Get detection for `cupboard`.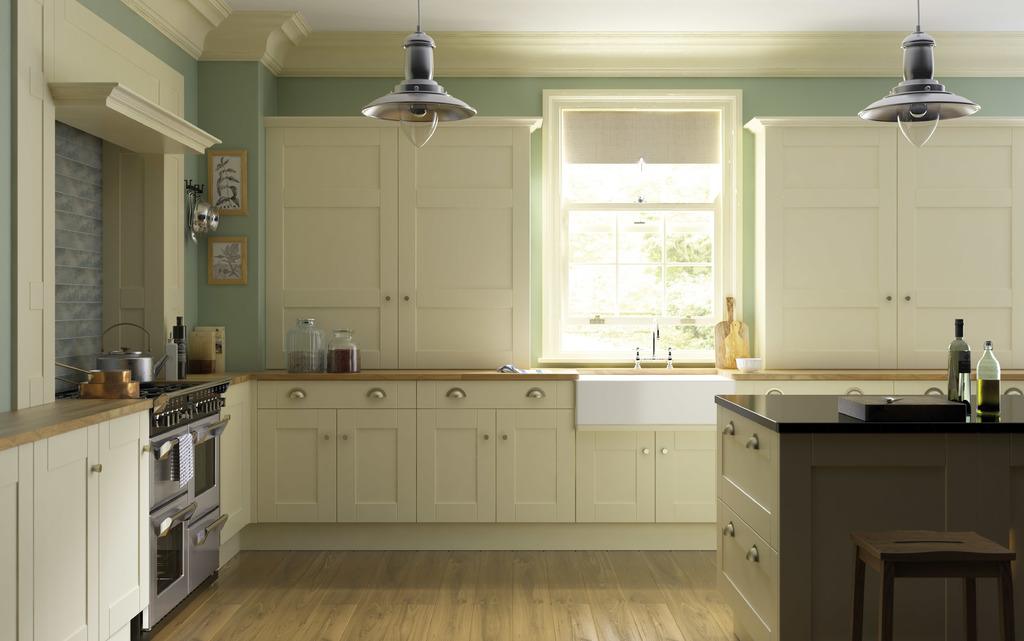
Detection: 10, 403, 173, 640.
